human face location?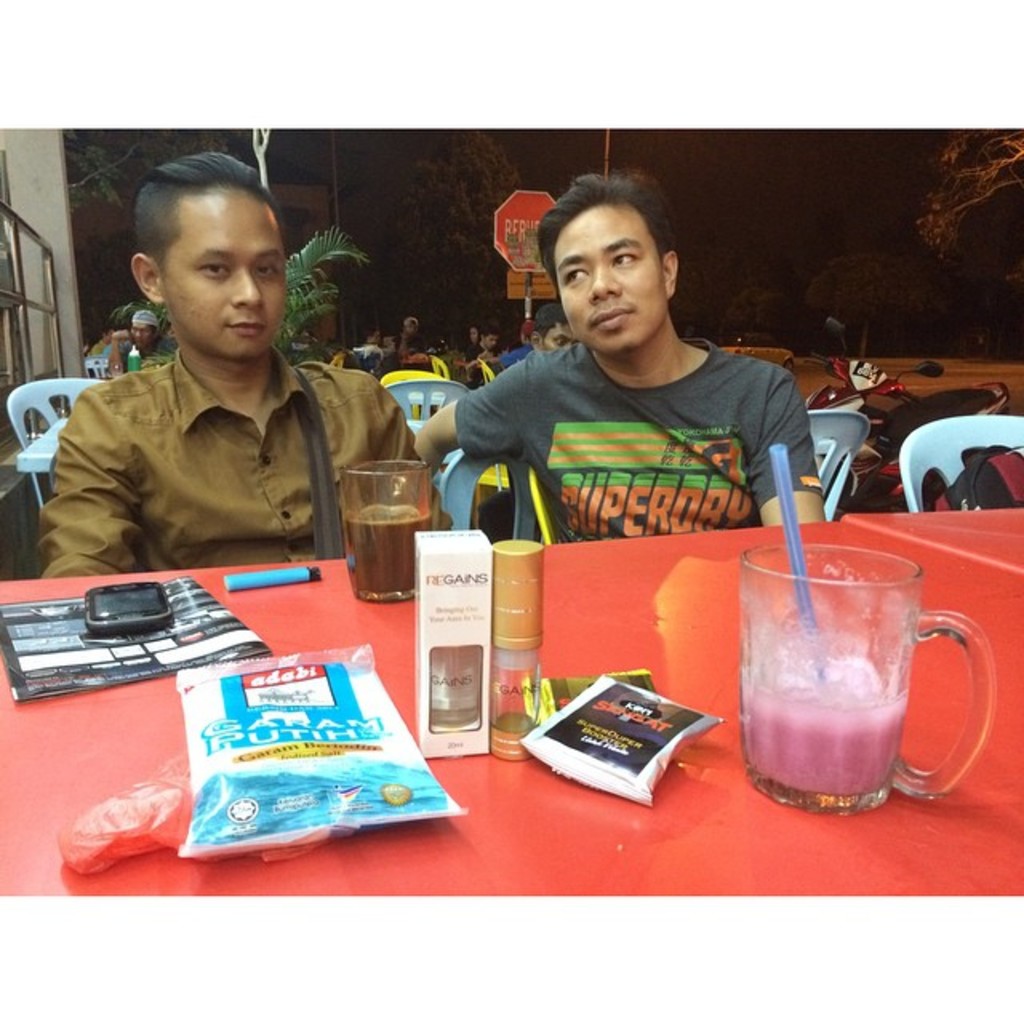
[480, 339, 498, 349]
